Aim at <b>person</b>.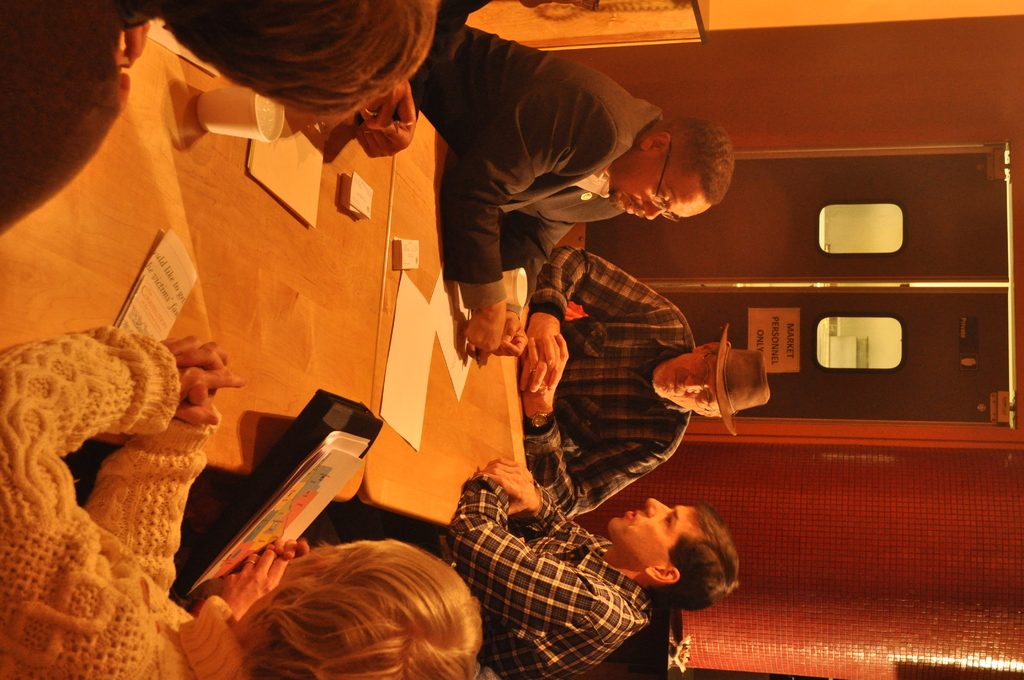
Aimed at pyautogui.locateOnScreen(304, 460, 745, 679).
